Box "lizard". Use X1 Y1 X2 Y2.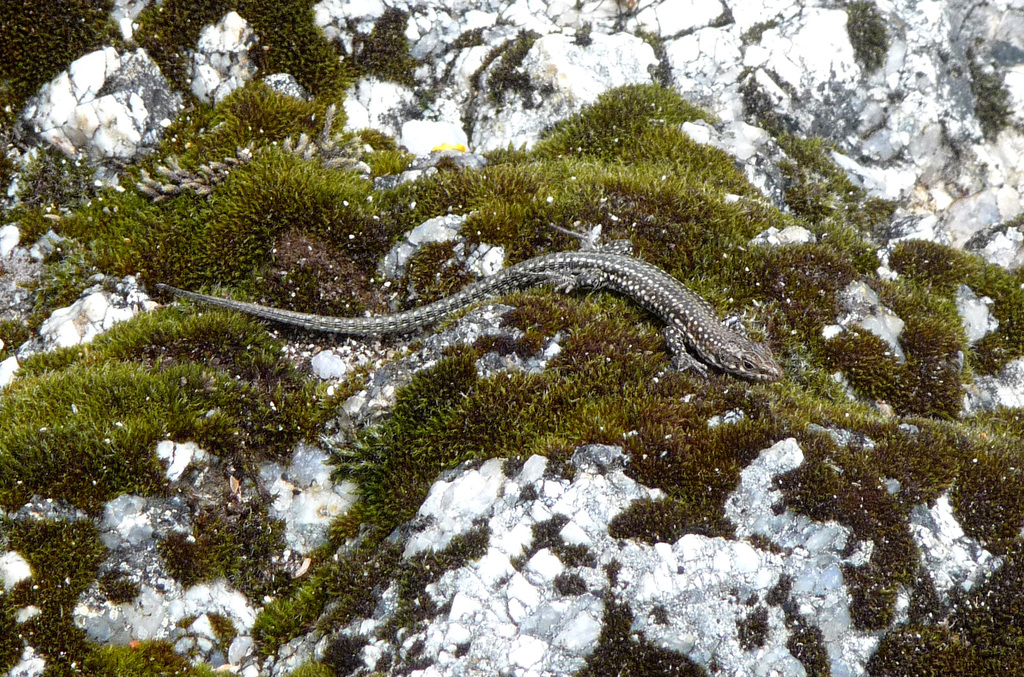
207 238 792 397.
